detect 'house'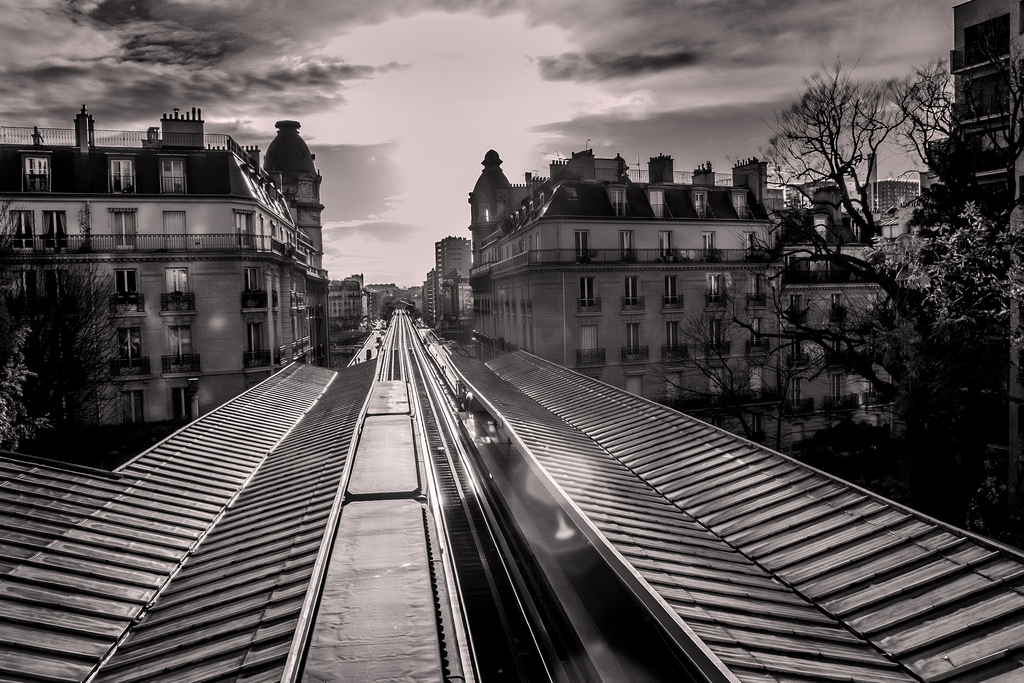
Rect(950, 0, 1023, 286)
